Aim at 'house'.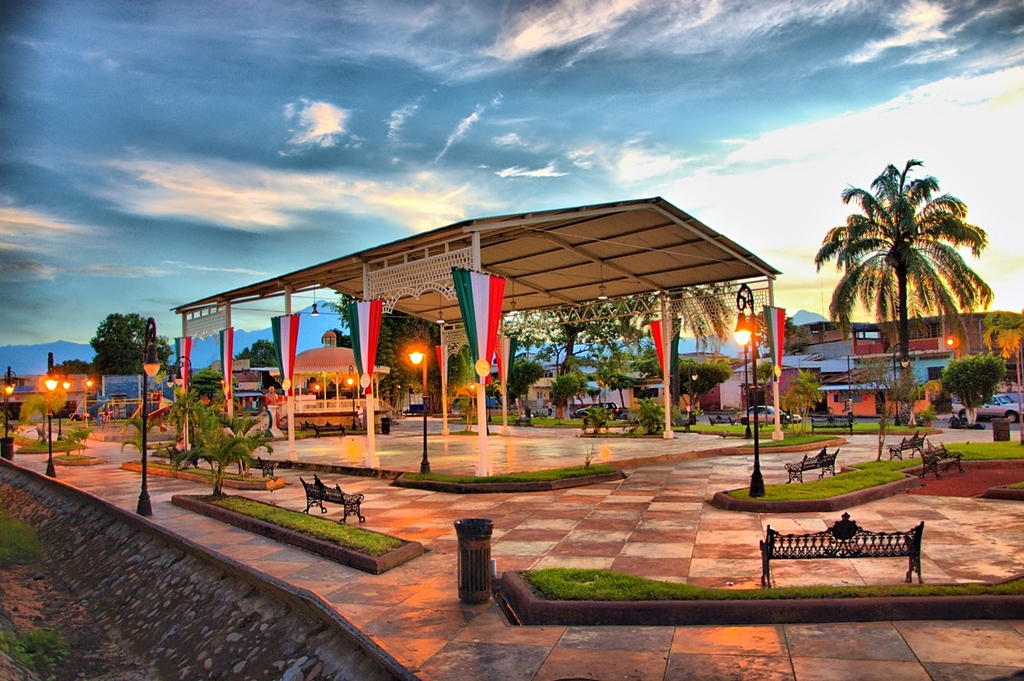
Aimed at 230/355/266/414.
